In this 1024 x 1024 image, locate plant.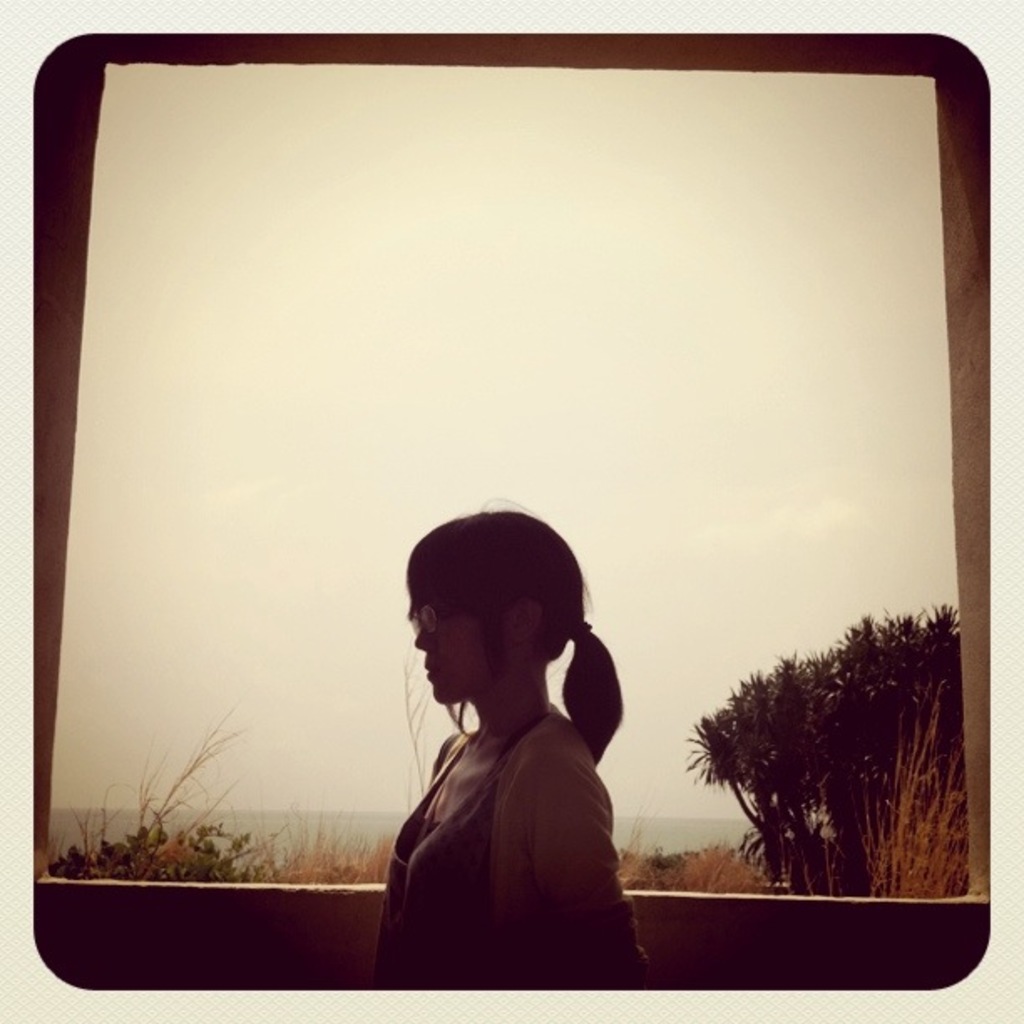
Bounding box: (599,776,674,895).
